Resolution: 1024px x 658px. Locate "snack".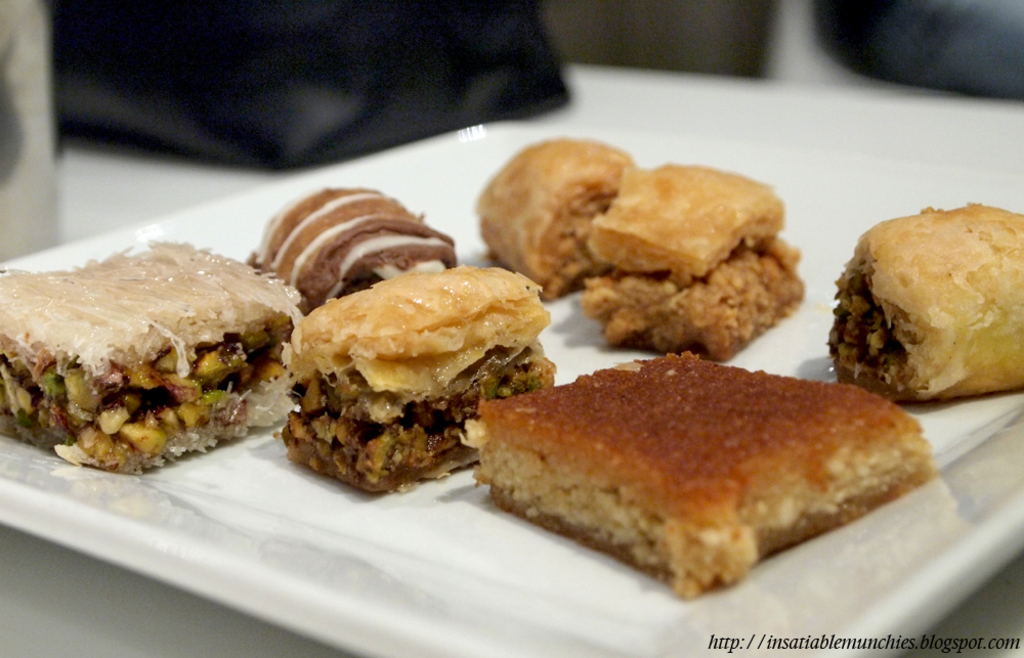
474 136 629 304.
